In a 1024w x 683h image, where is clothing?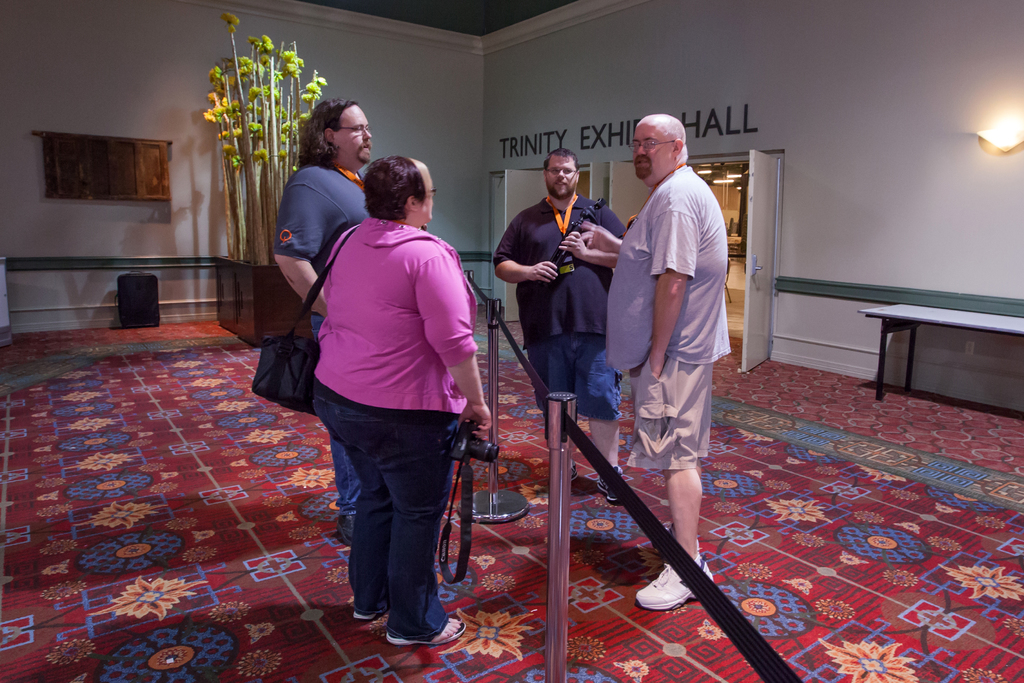
[314,227,477,406].
